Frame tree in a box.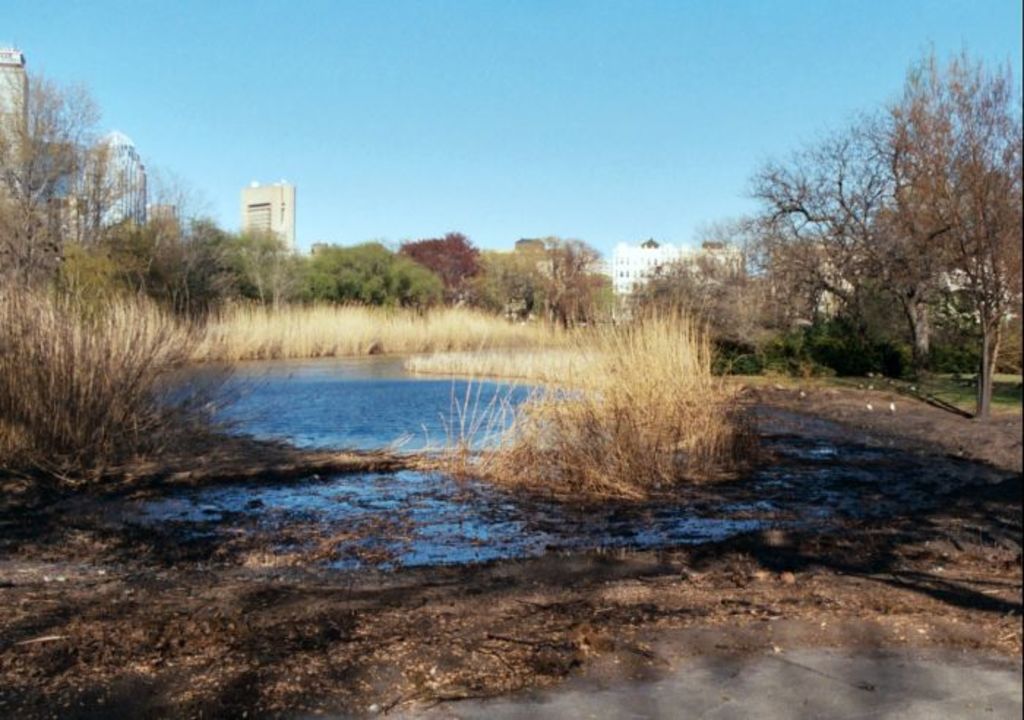
l=0, t=48, r=238, b=473.
